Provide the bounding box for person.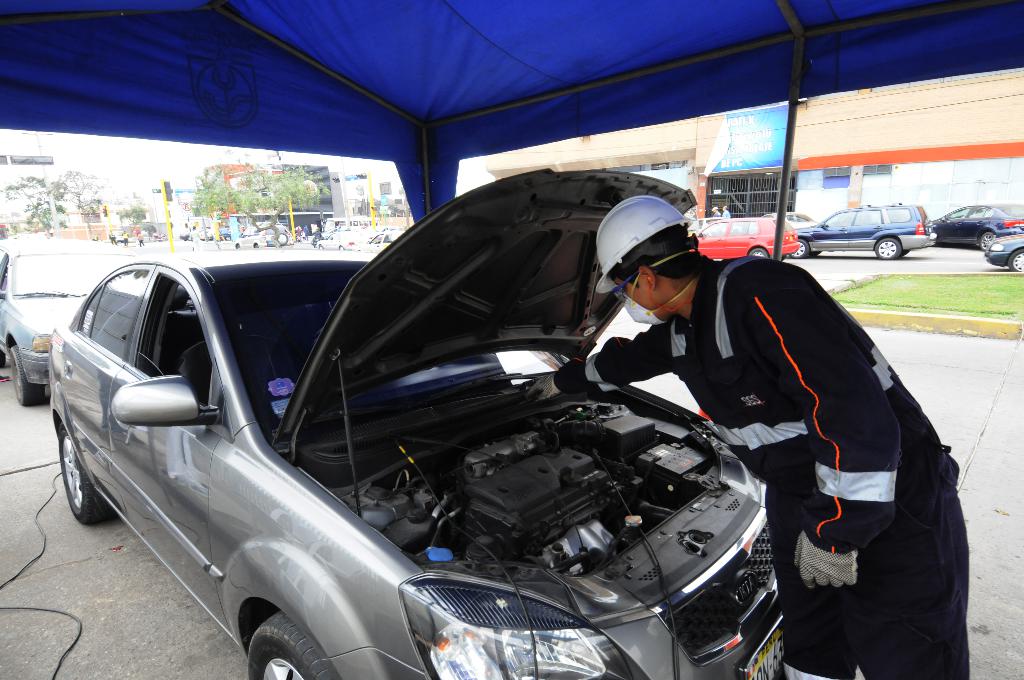
523,194,973,679.
